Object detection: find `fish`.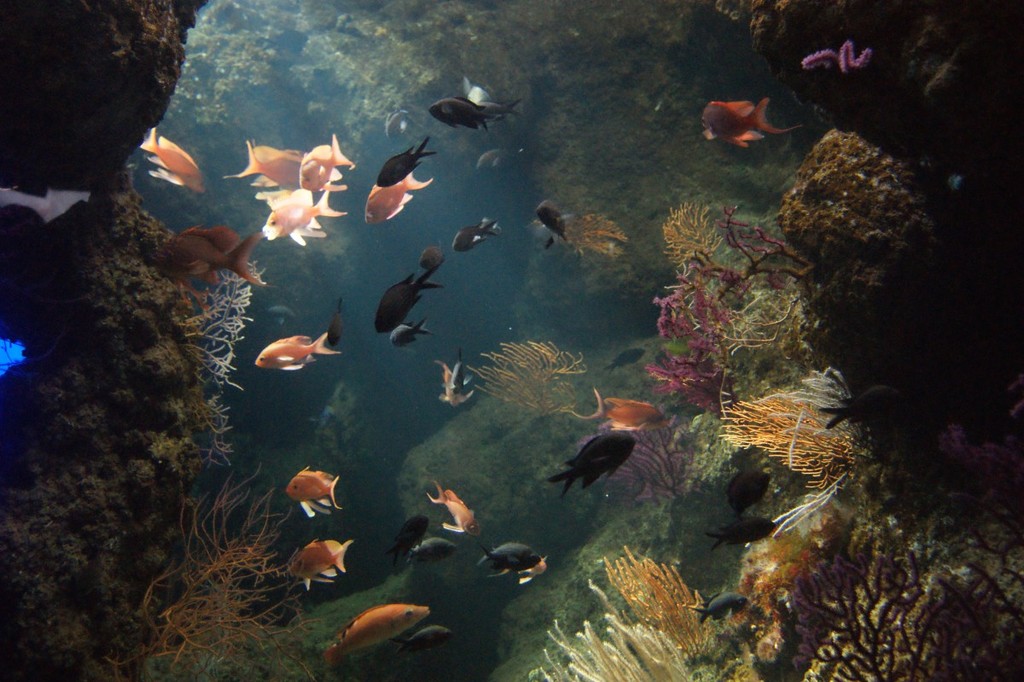
(289, 539, 355, 592).
